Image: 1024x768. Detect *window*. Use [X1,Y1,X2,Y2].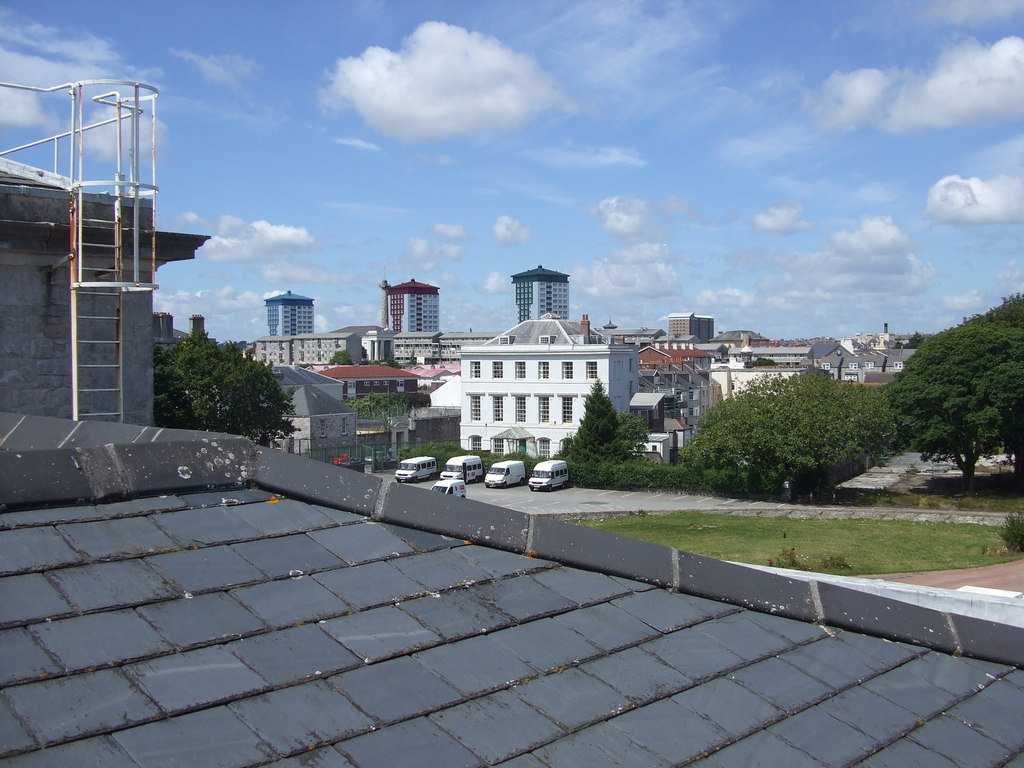
[374,381,380,385].
